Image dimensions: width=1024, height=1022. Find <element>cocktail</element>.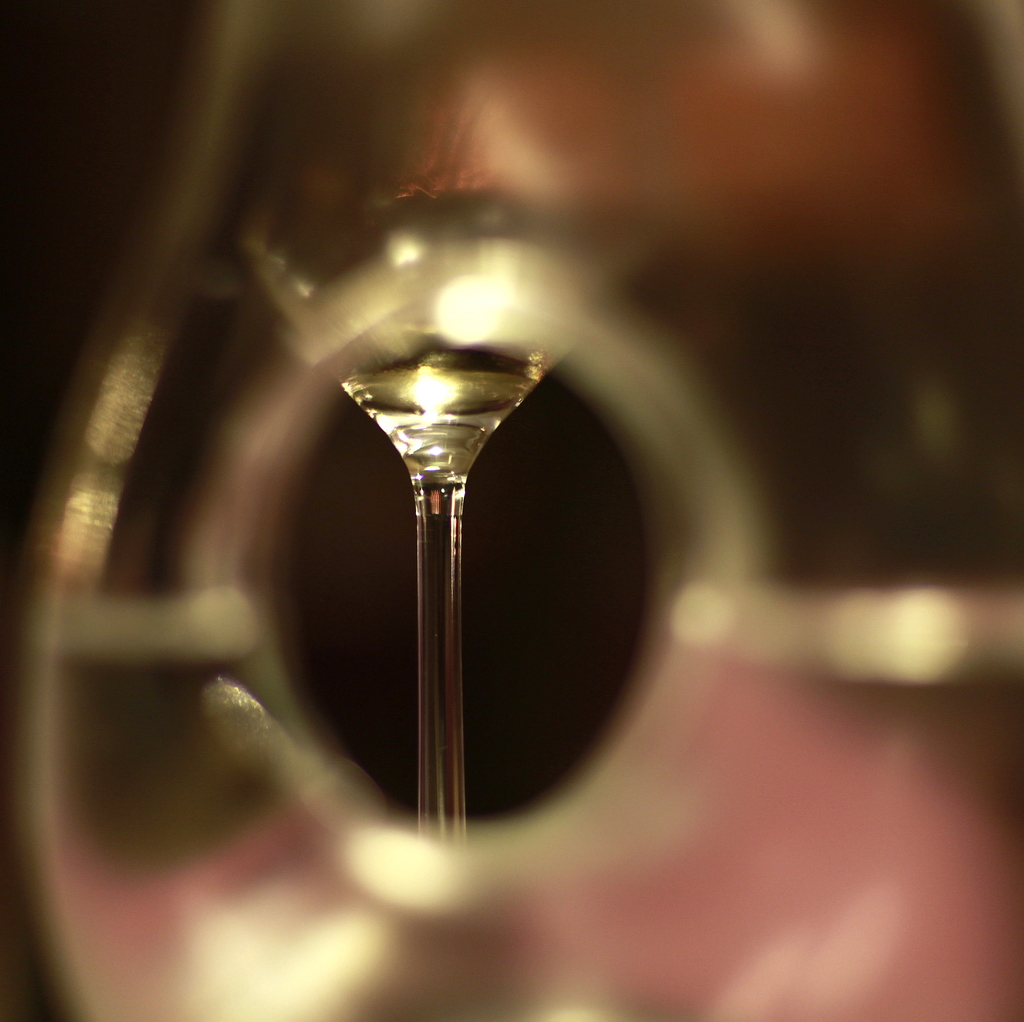
(222, 6, 601, 838).
